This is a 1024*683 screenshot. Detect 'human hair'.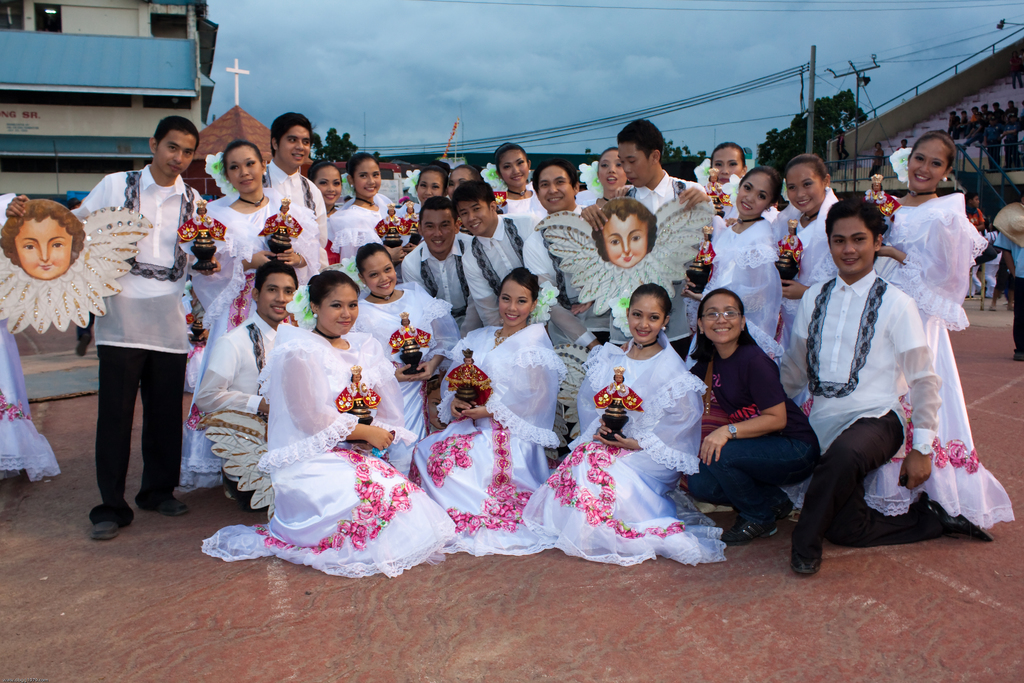
detection(991, 101, 1001, 108).
